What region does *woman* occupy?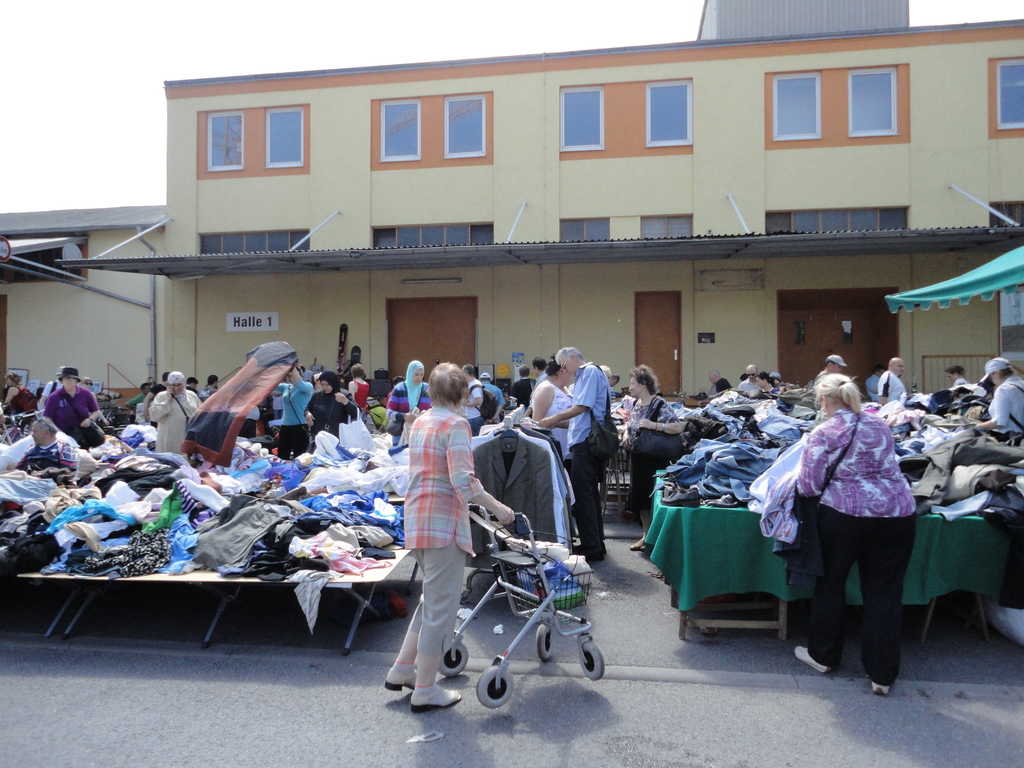
148/371/202/454.
